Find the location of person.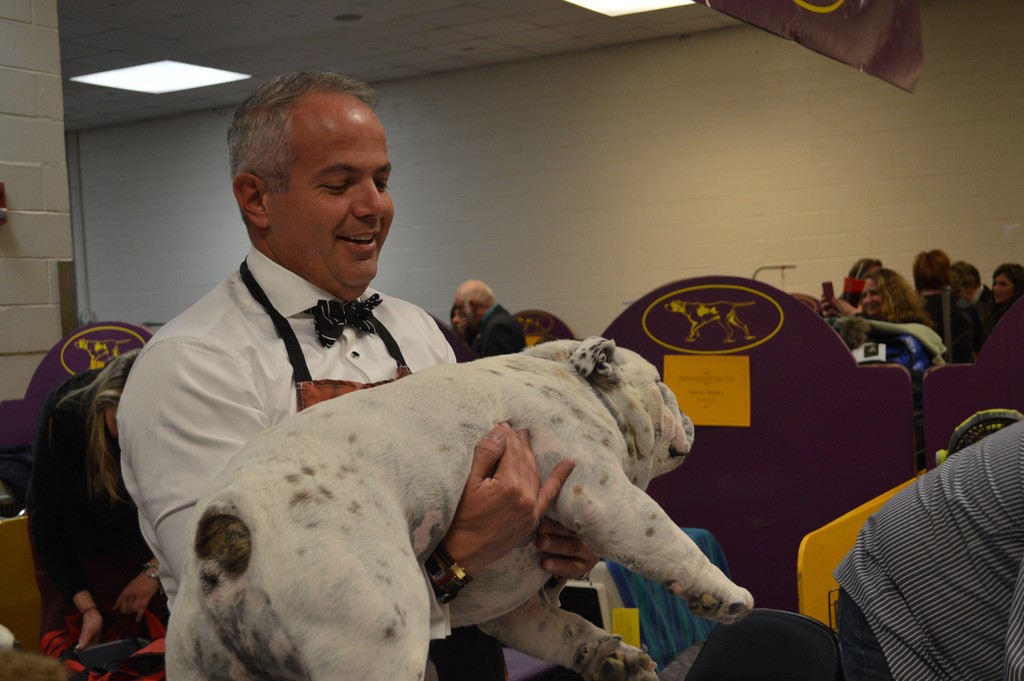
Location: bbox(450, 301, 468, 327).
